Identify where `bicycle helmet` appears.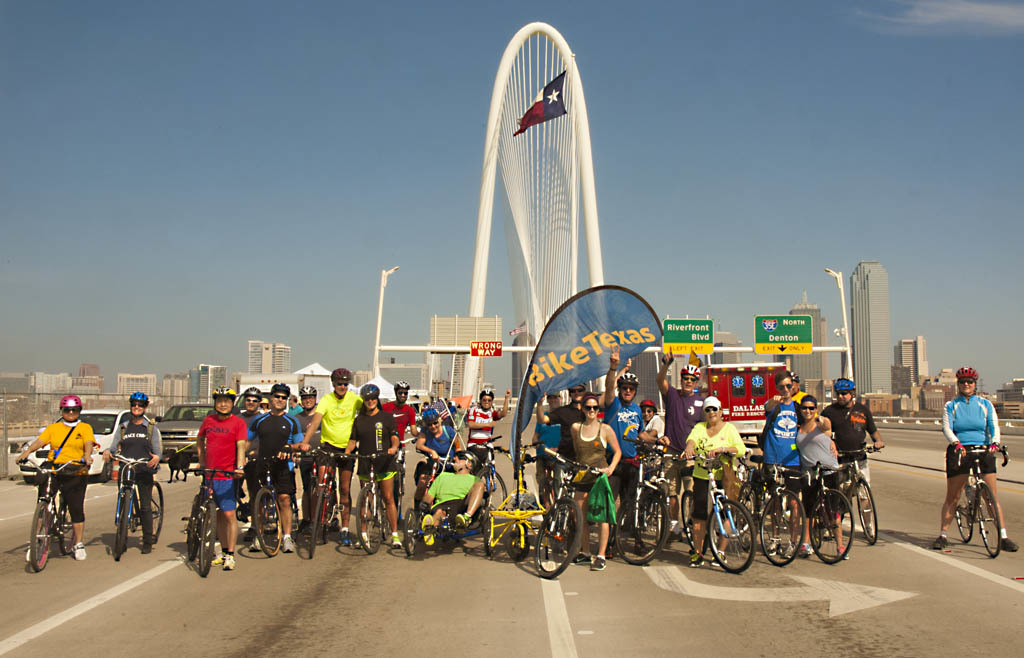
Appears at region(360, 384, 376, 397).
